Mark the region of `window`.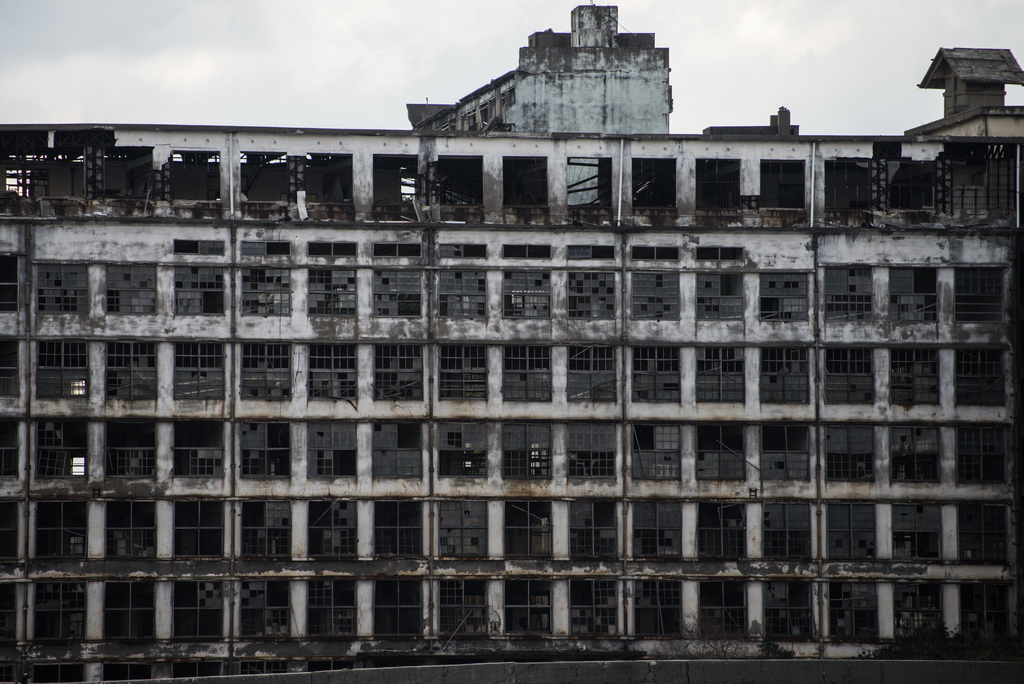
Region: x1=501 y1=243 x2=554 y2=257.
